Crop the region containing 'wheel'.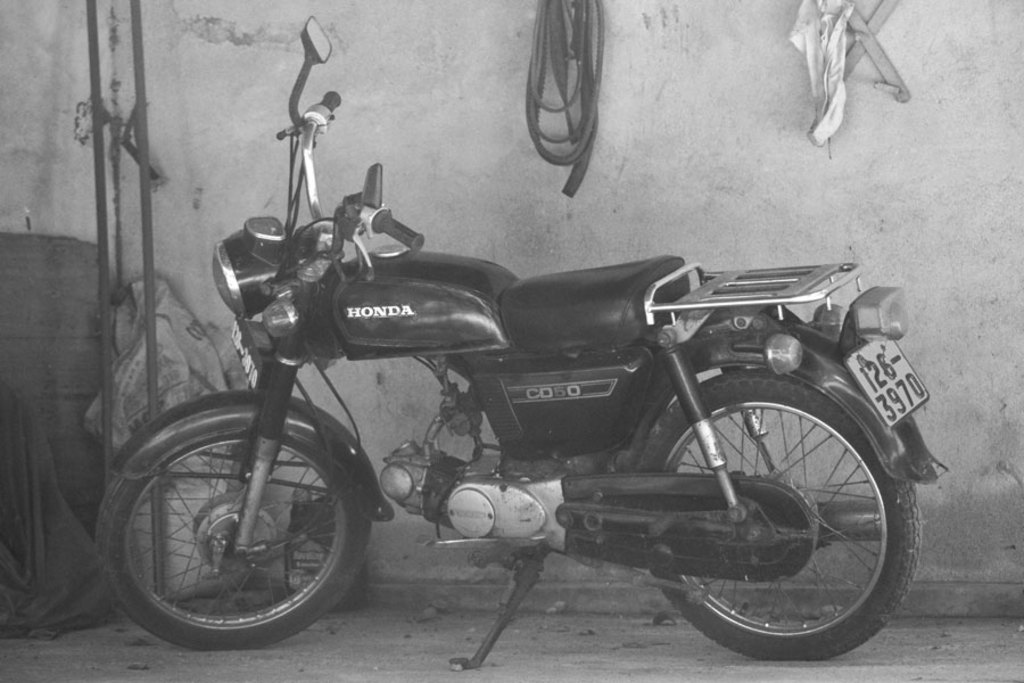
Crop region: rect(627, 365, 922, 663).
